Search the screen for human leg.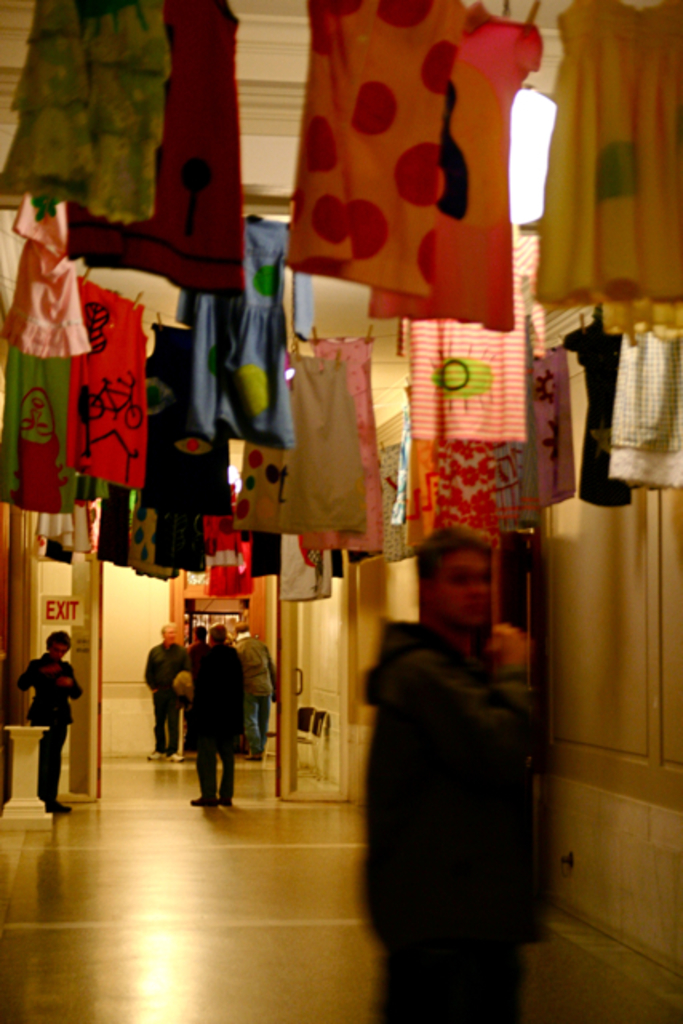
Found at crop(189, 706, 221, 813).
